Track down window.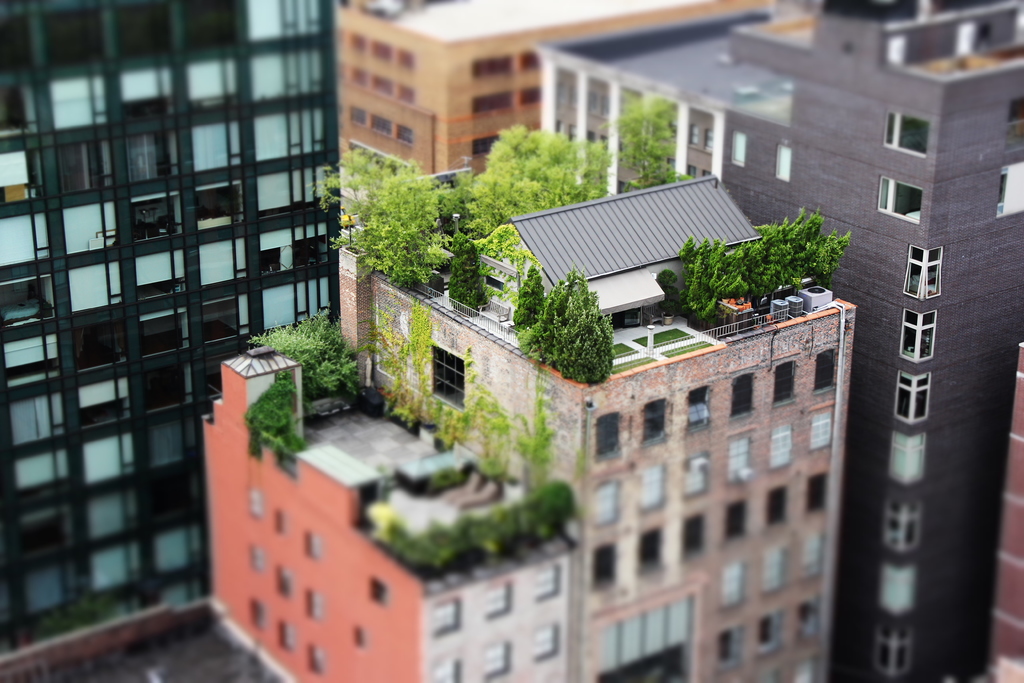
Tracked to <bbox>720, 500, 751, 542</bbox>.
